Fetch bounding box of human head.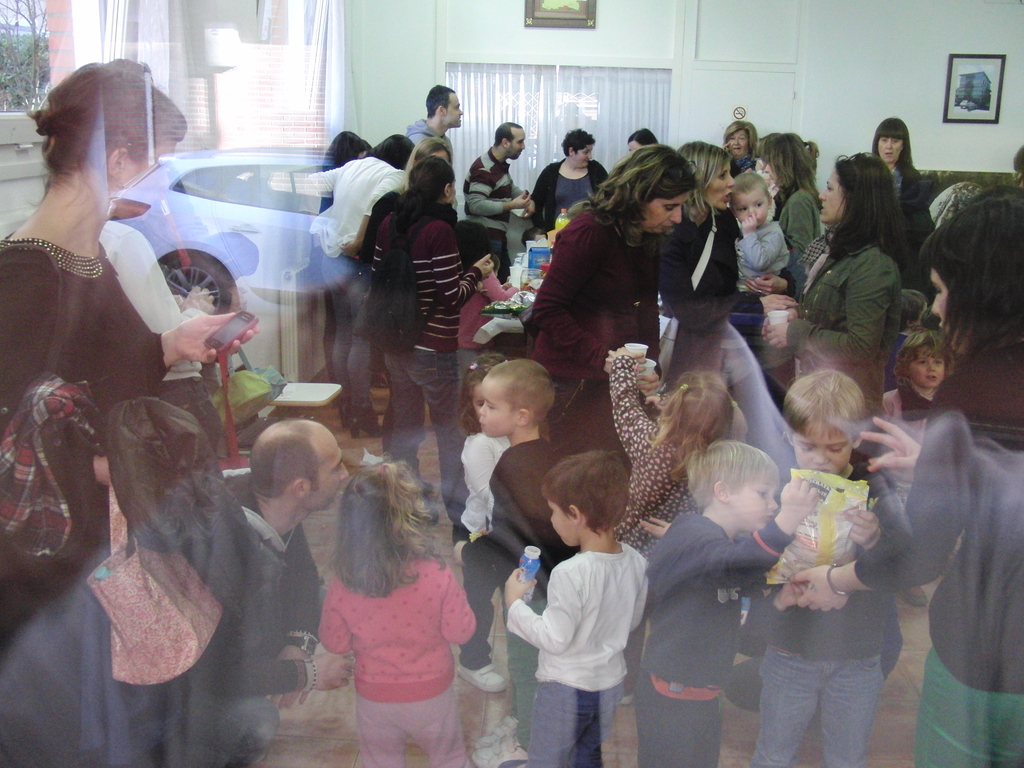
Bbox: (left=556, top=128, right=592, bottom=170).
